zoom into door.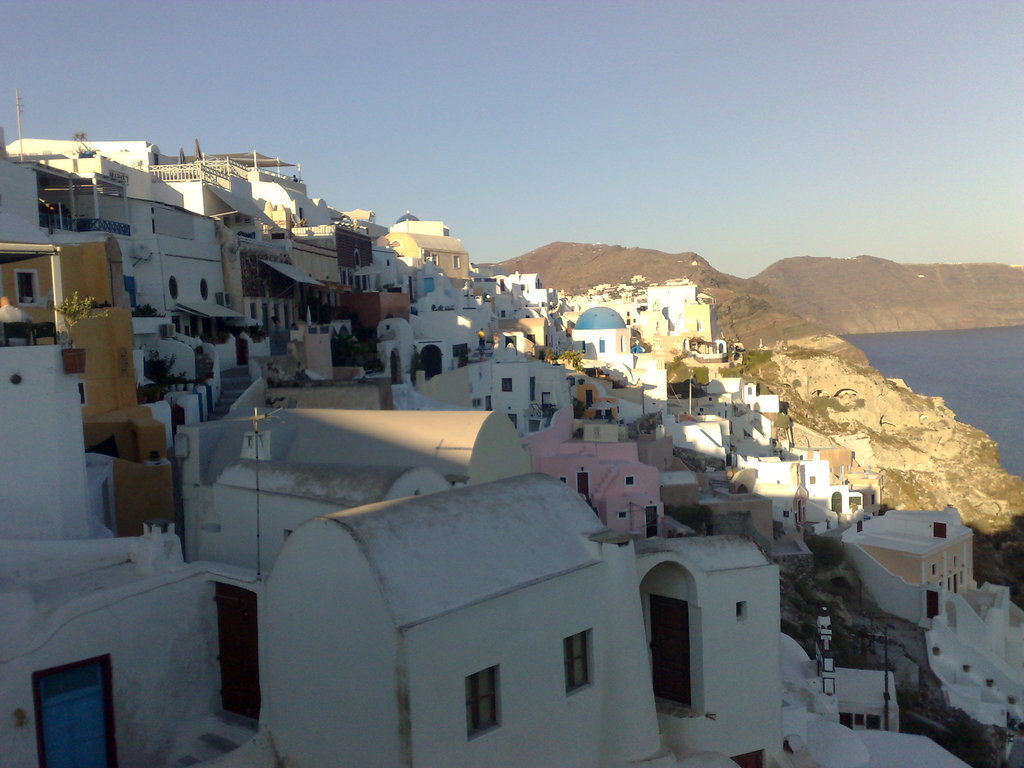
Zoom target: (x1=929, y1=590, x2=939, y2=616).
